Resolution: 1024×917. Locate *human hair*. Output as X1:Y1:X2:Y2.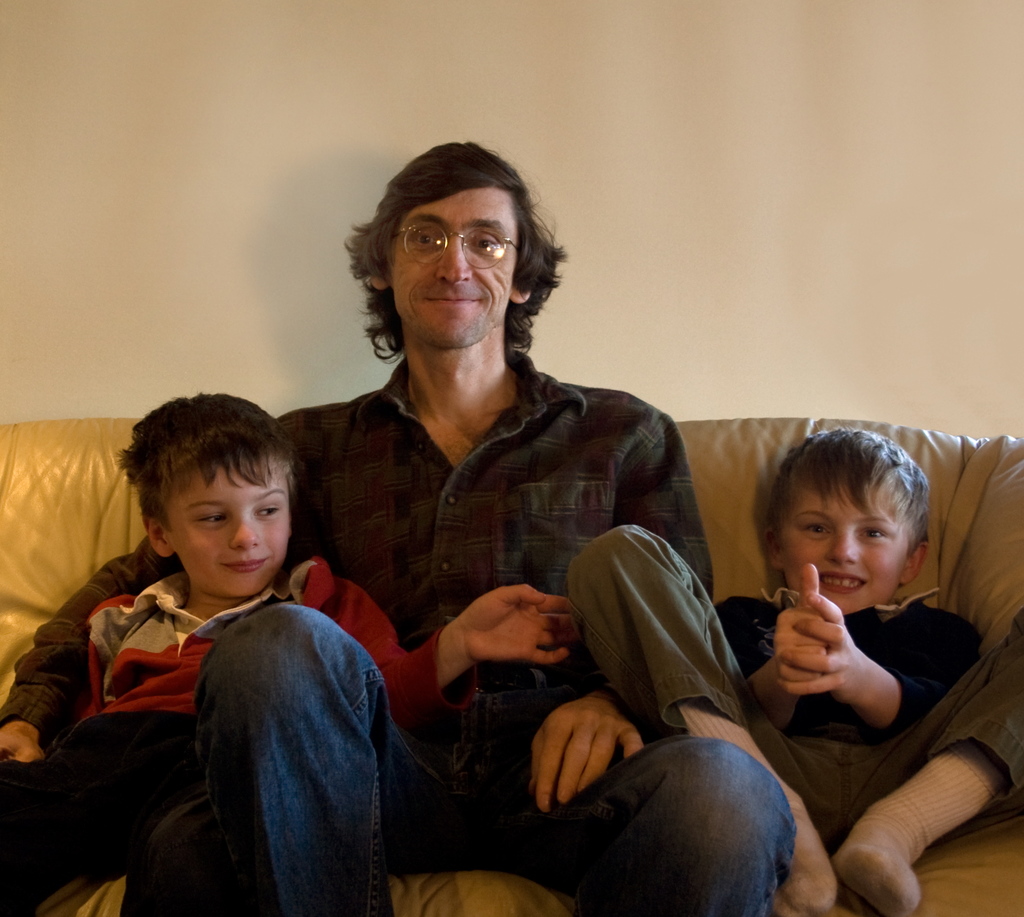
349:142:547:375.
